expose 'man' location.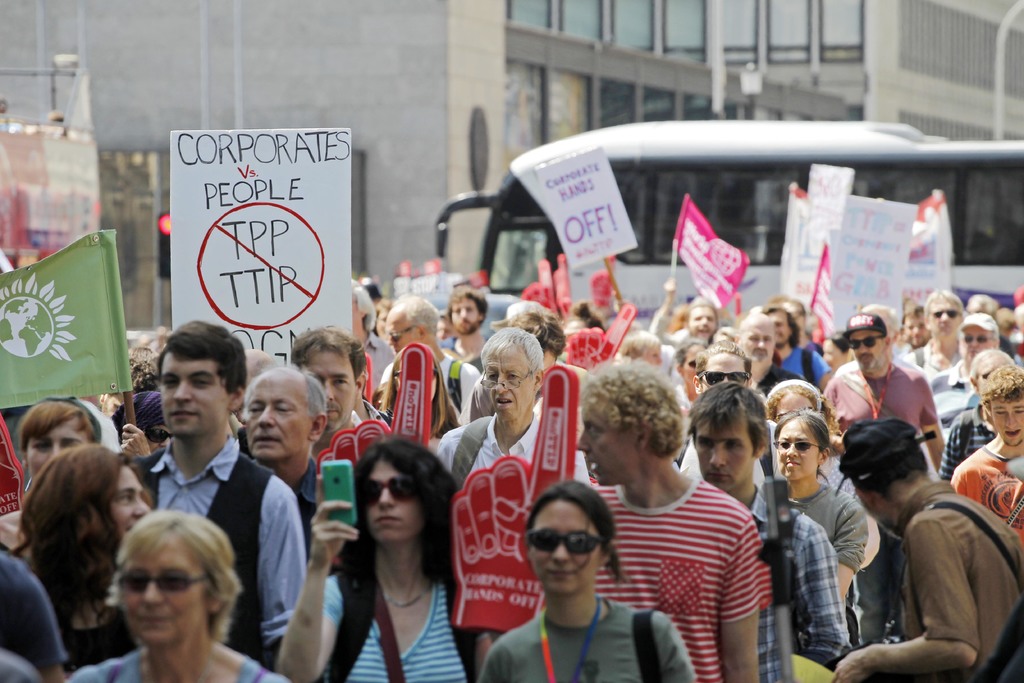
Exposed at crop(839, 405, 1009, 682).
